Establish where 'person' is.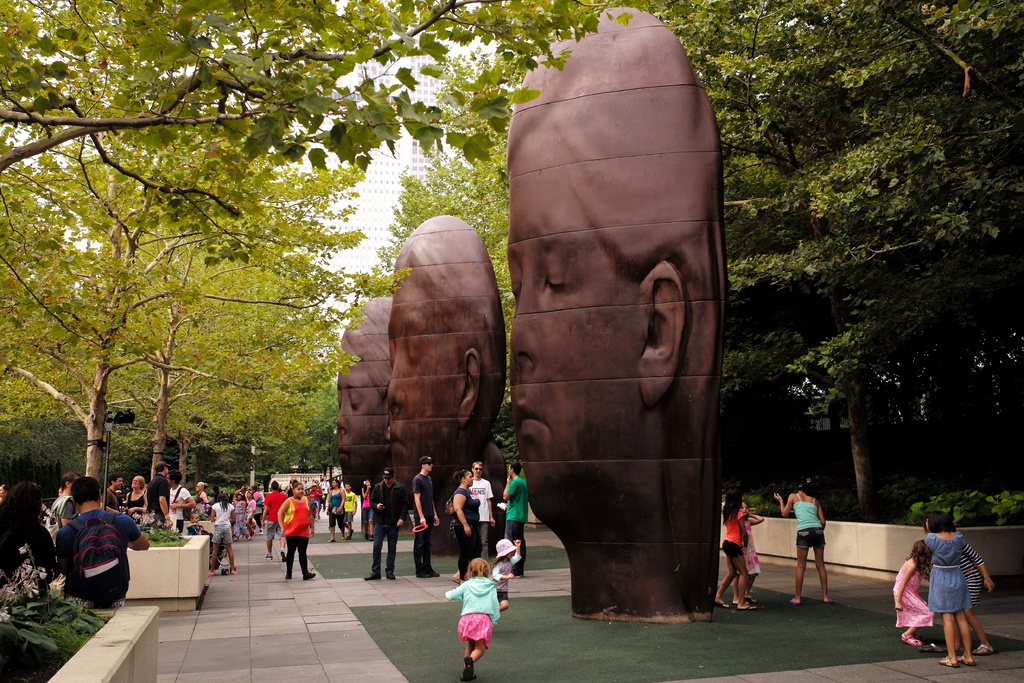
Established at 148 460 170 528.
